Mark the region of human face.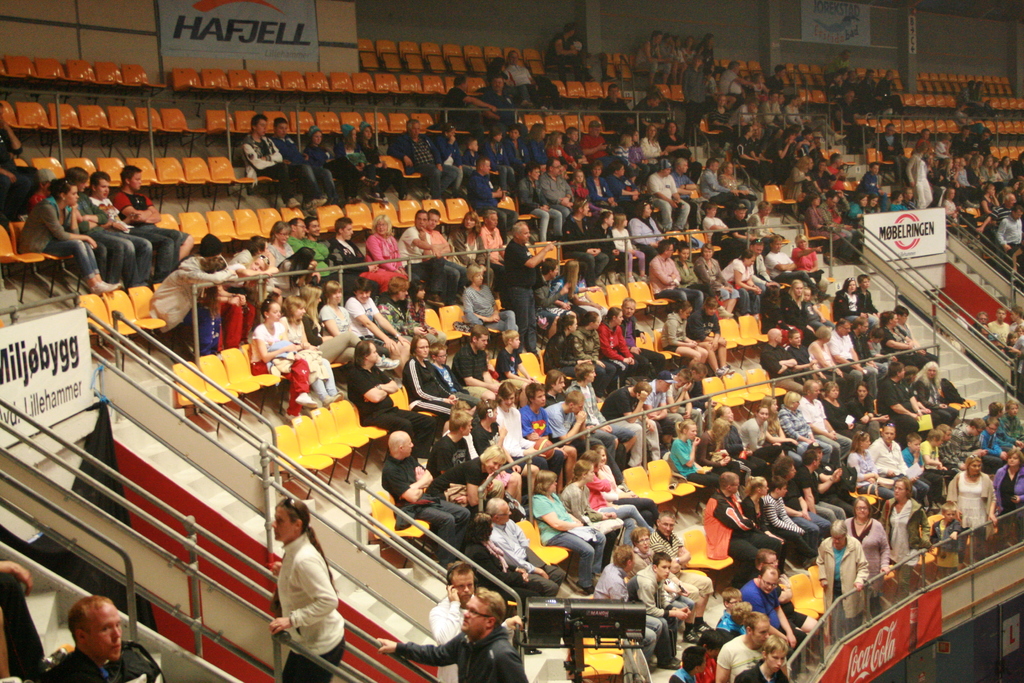
Region: [95, 177, 109, 197].
